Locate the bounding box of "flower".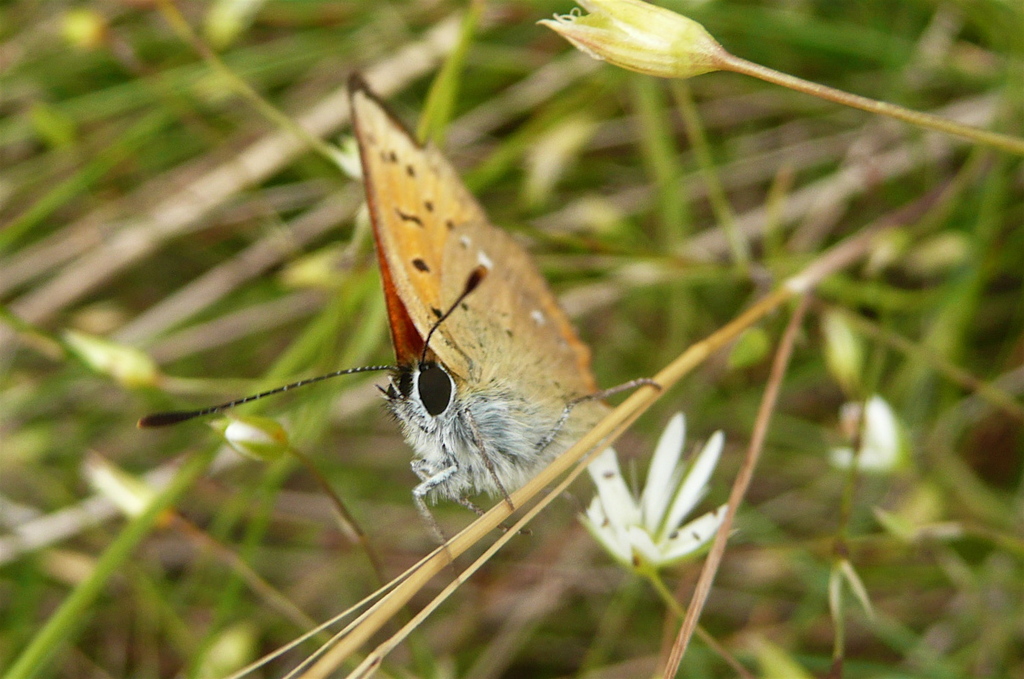
Bounding box: left=530, top=0, right=784, bottom=92.
